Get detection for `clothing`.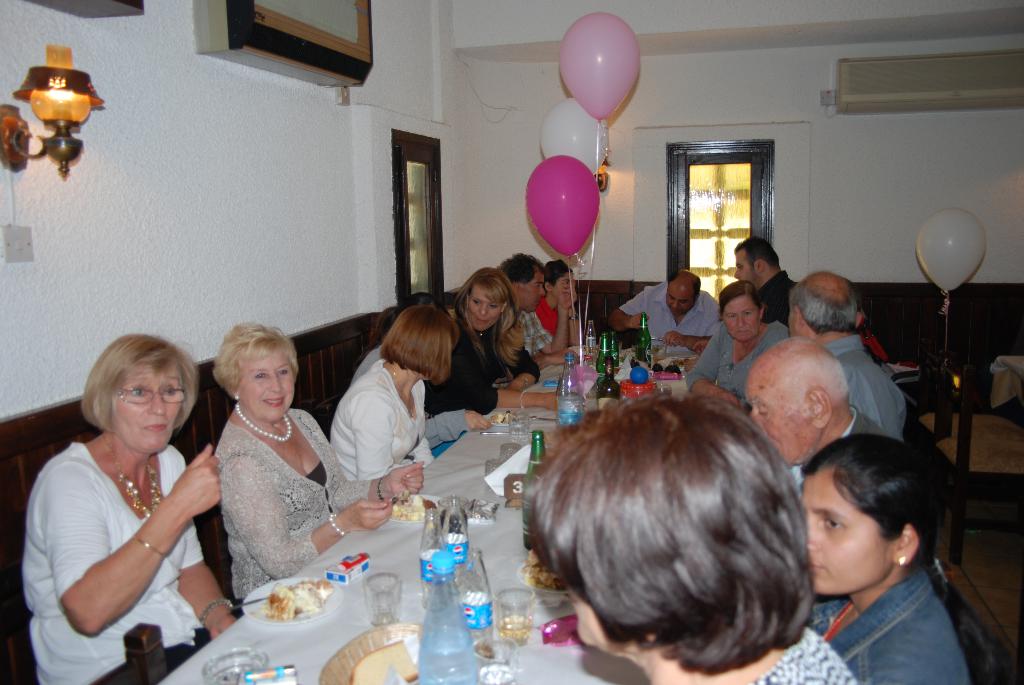
Detection: (748, 620, 857, 684).
